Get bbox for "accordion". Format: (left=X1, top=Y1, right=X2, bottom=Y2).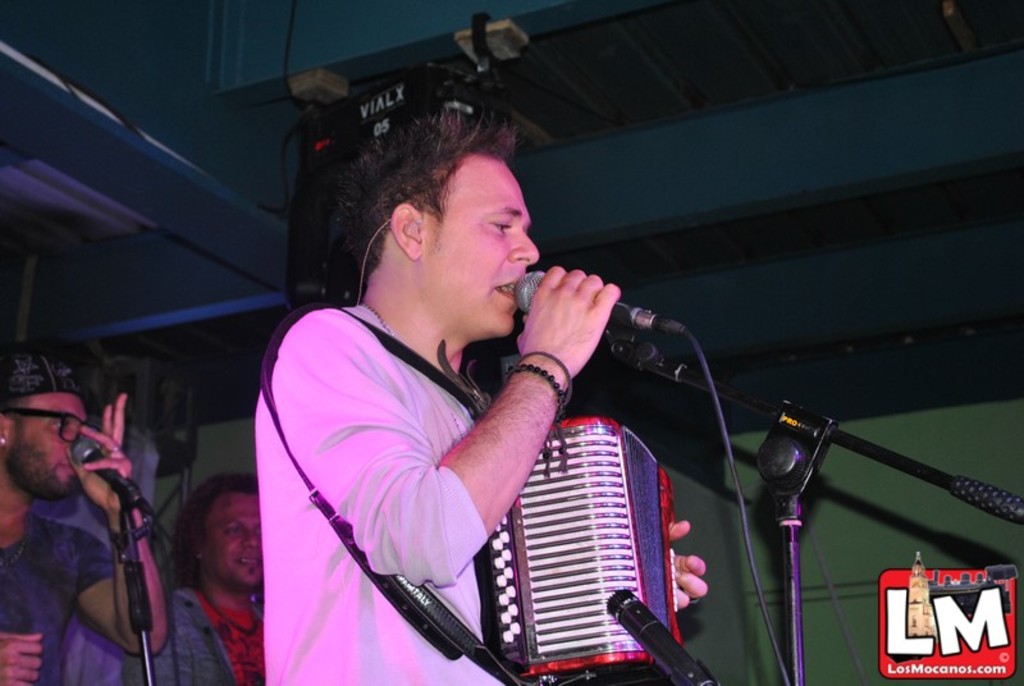
(left=259, top=285, right=671, bottom=685).
